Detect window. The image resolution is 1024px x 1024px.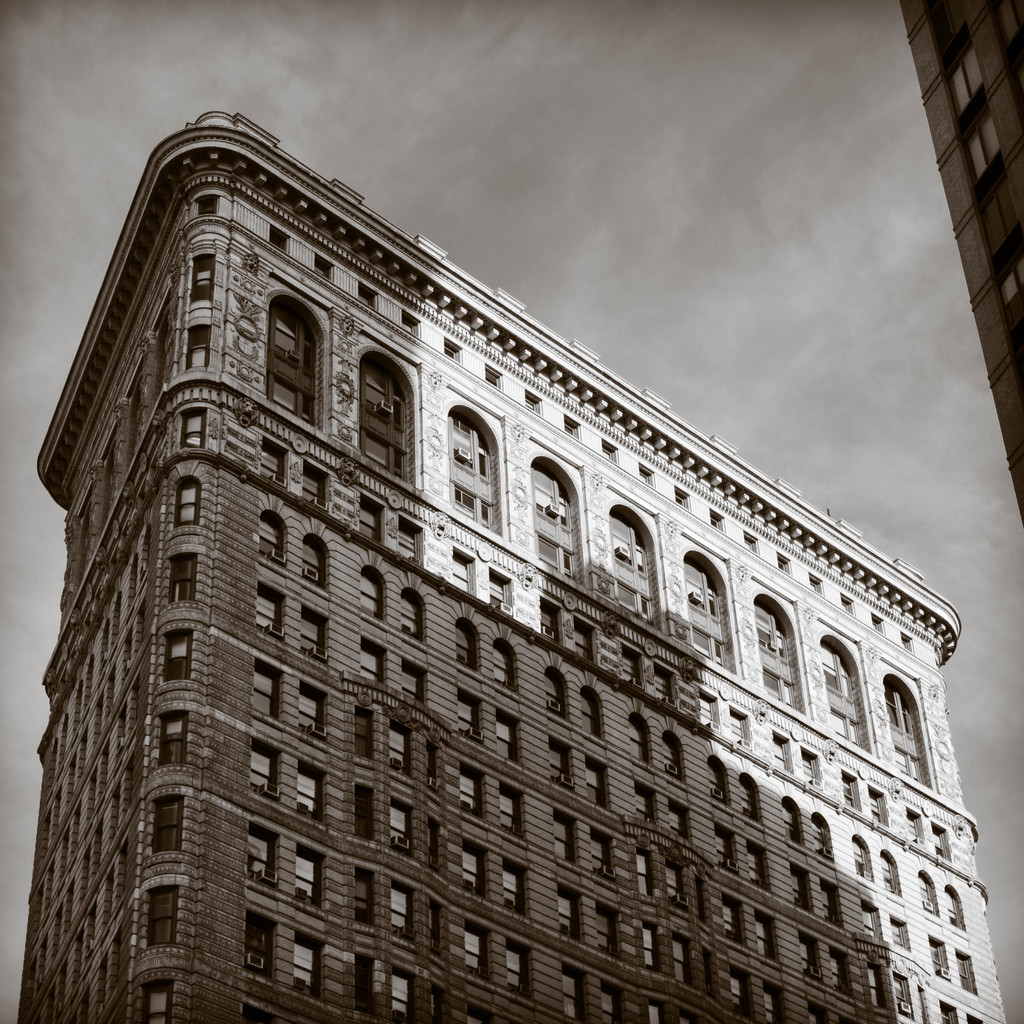
box(545, 743, 575, 792).
